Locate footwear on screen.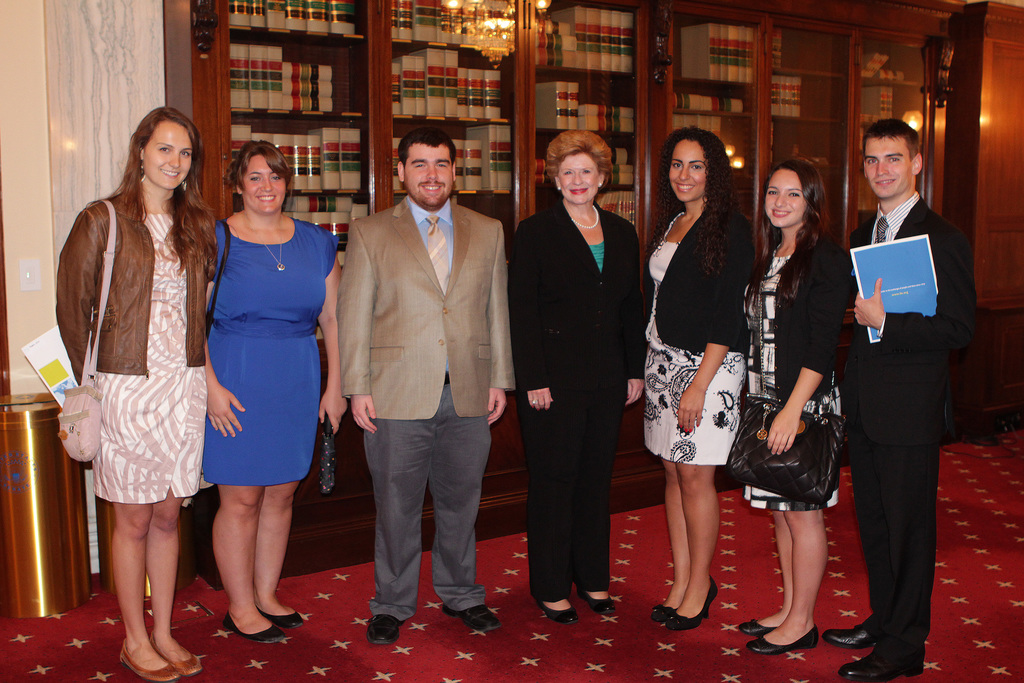
On screen at locate(256, 607, 303, 630).
